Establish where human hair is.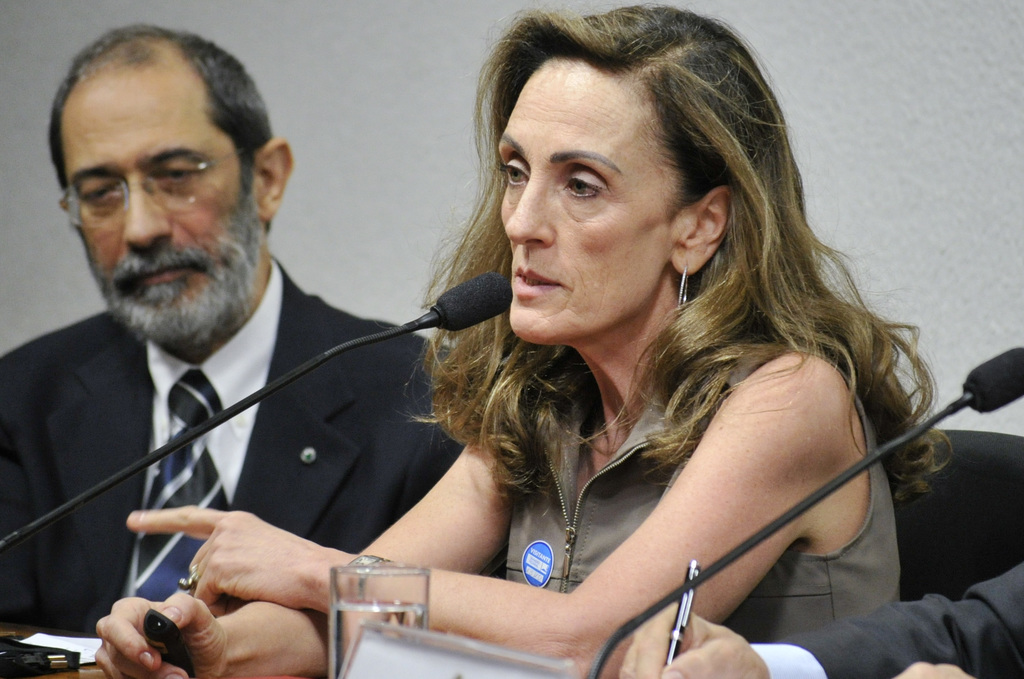
Established at BBox(45, 25, 281, 184).
